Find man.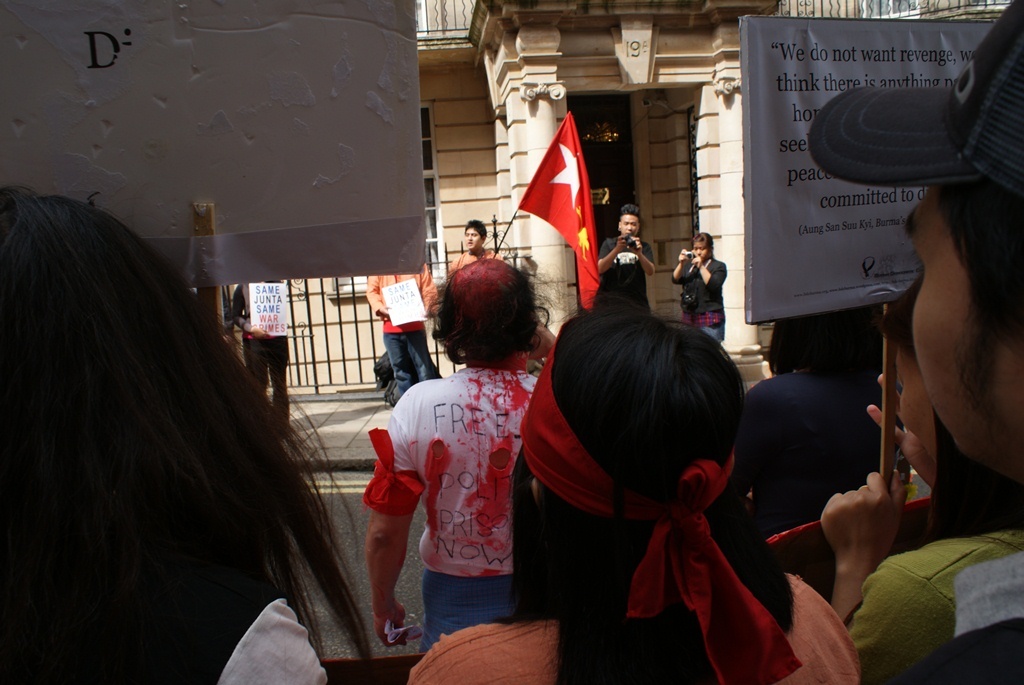
<region>362, 255, 551, 660</region>.
